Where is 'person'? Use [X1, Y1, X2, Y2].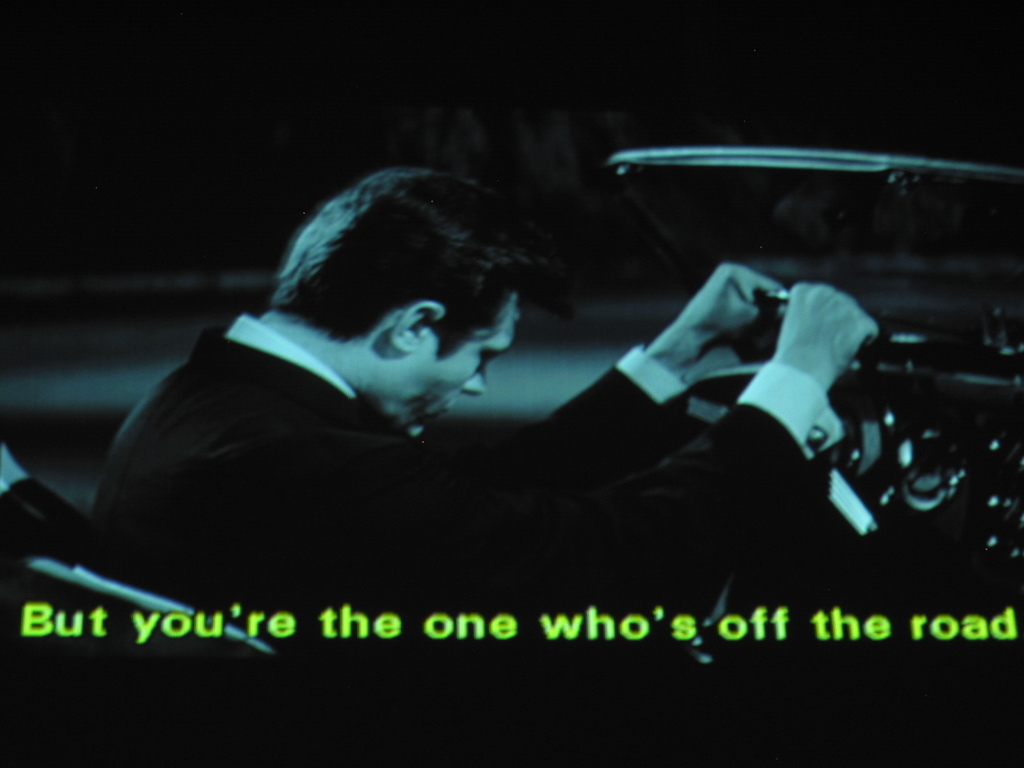
[152, 132, 853, 690].
